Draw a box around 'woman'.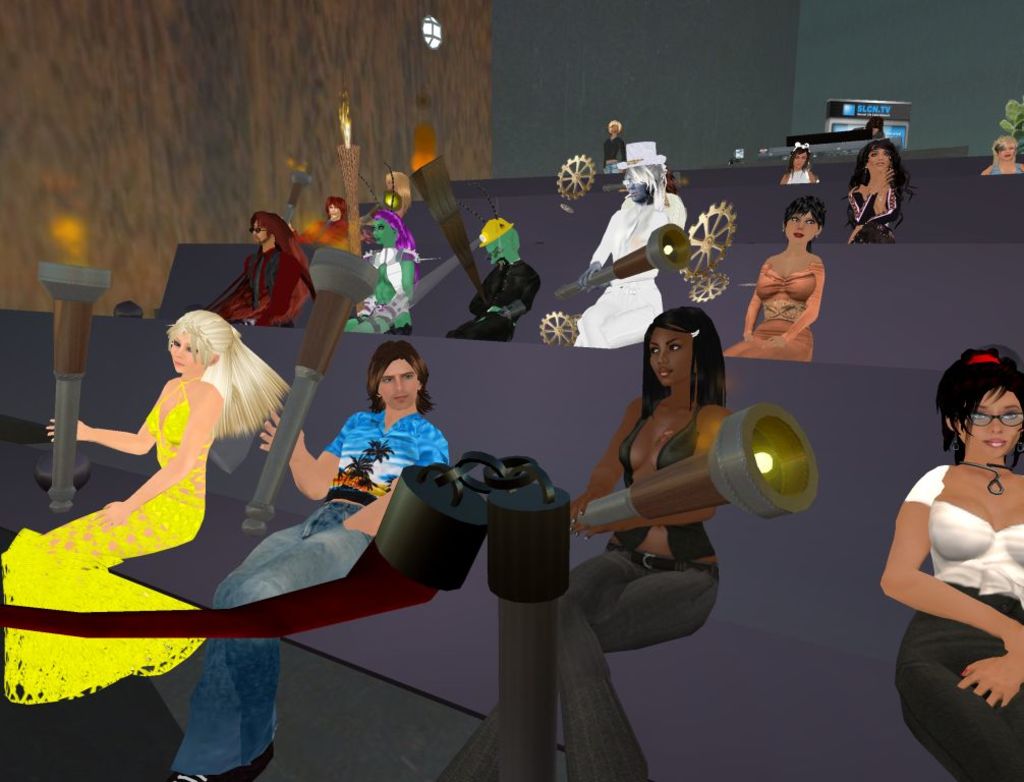
box(717, 196, 830, 366).
